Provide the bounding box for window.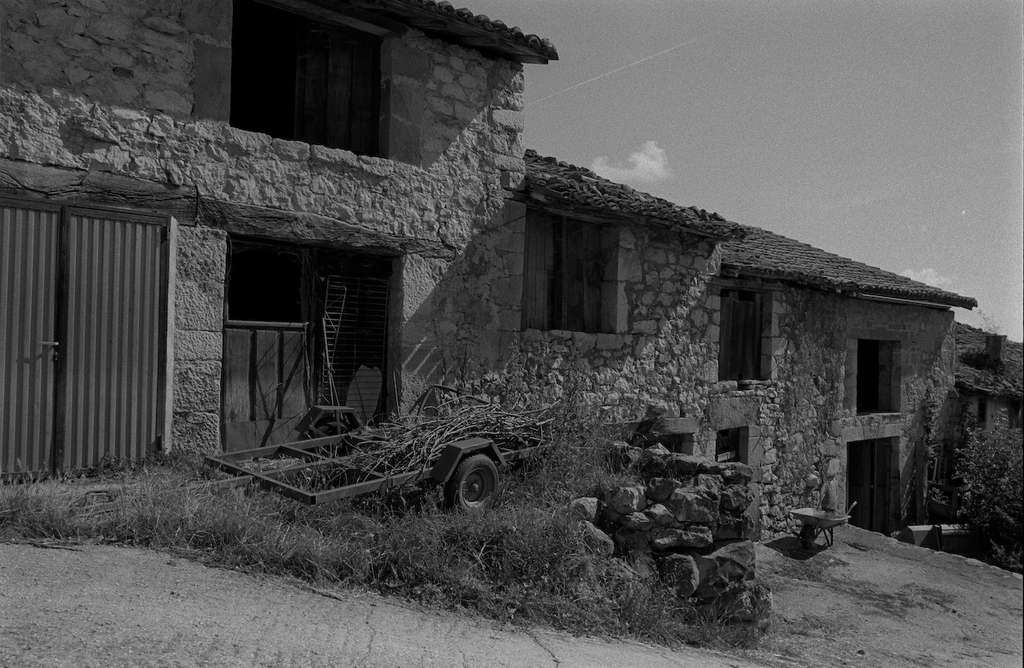
detection(230, 4, 384, 157).
